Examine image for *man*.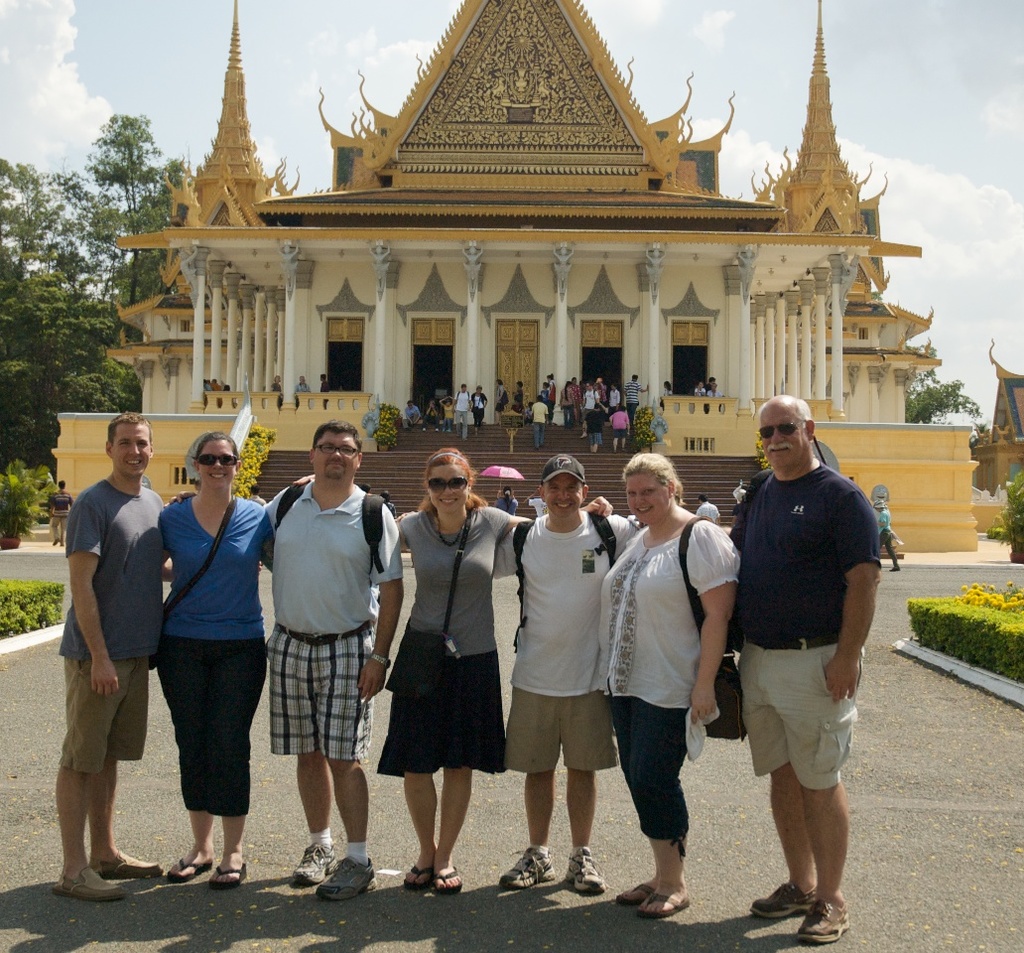
Examination result: <region>579, 383, 599, 439</region>.
